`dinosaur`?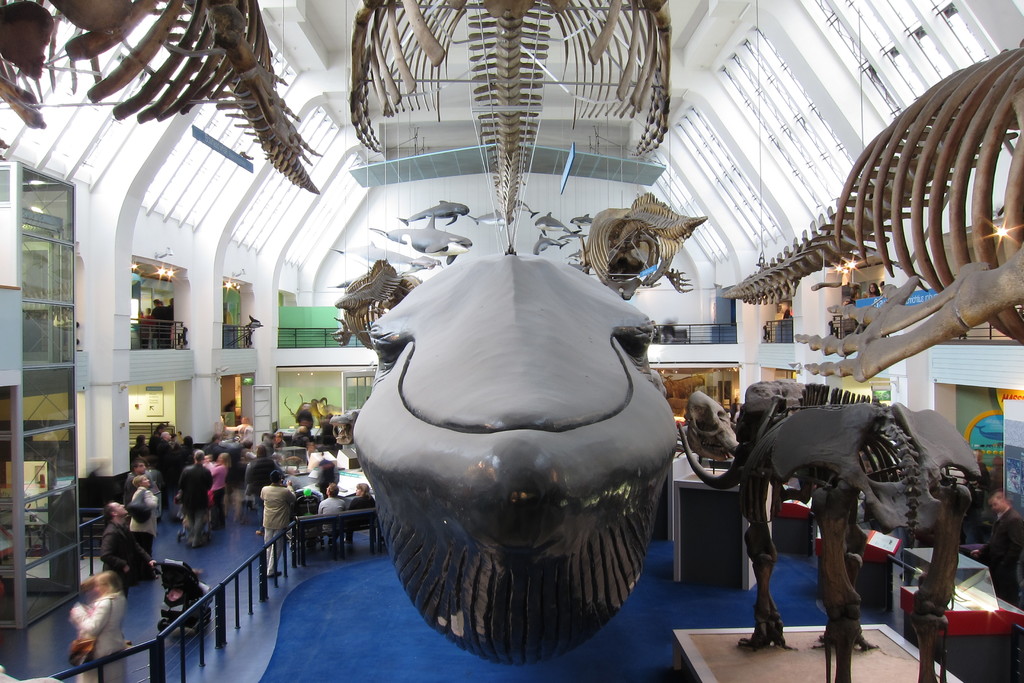
l=0, t=0, r=321, b=188
